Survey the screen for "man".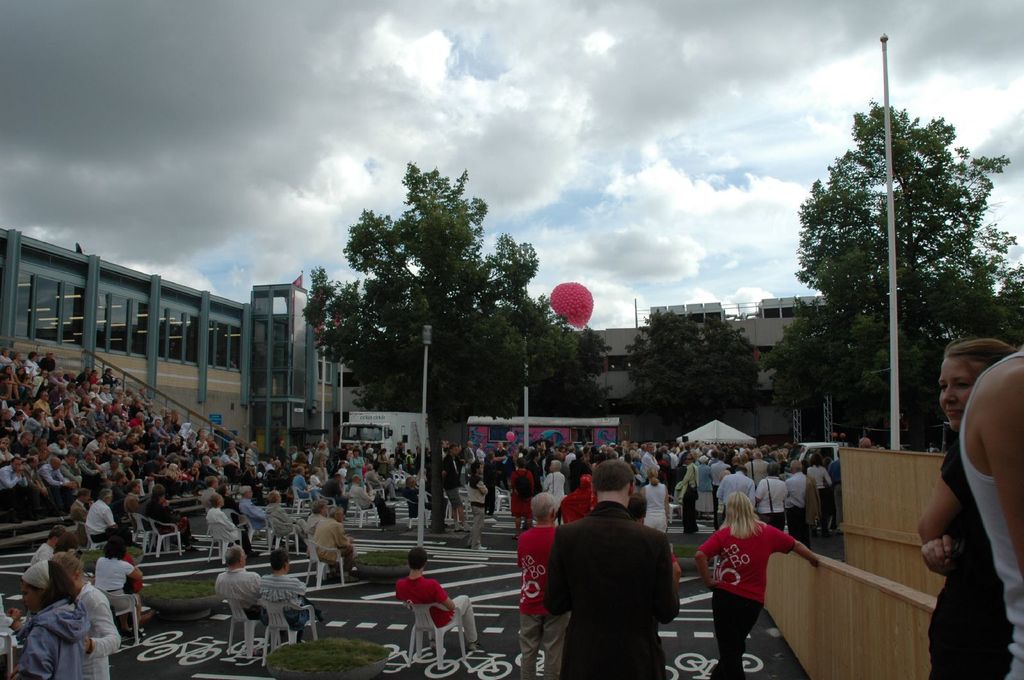
Survey found: {"left": 220, "top": 541, "right": 268, "bottom": 619}.
